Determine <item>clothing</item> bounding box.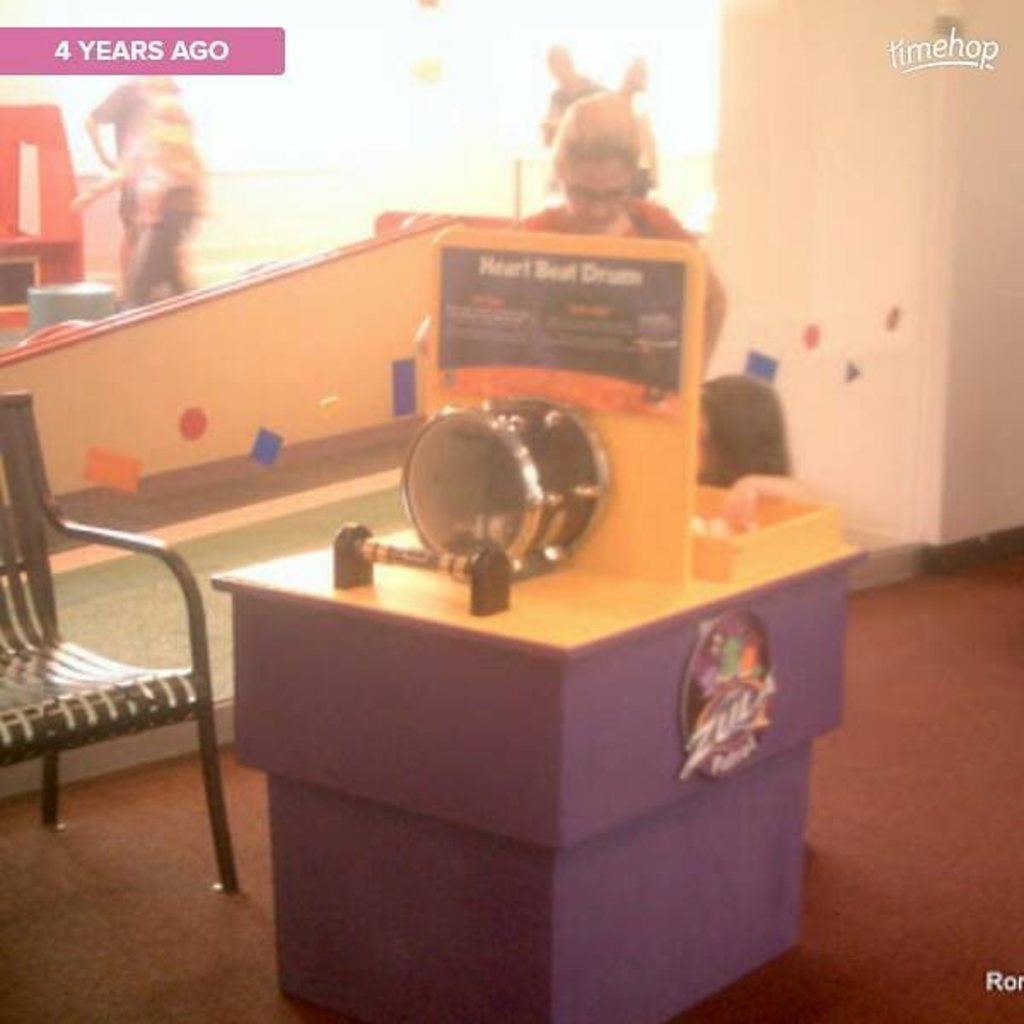
Determined: left=515, top=183, right=753, bottom=335.
